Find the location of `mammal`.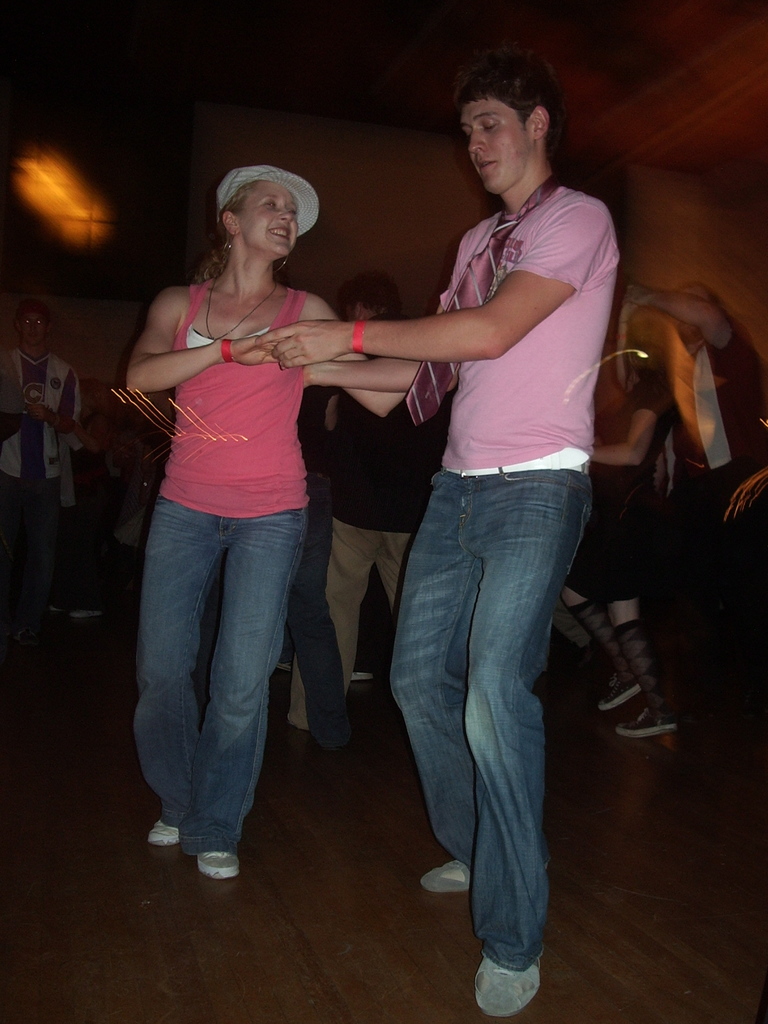
Location: (131, 159, 440, 877).
